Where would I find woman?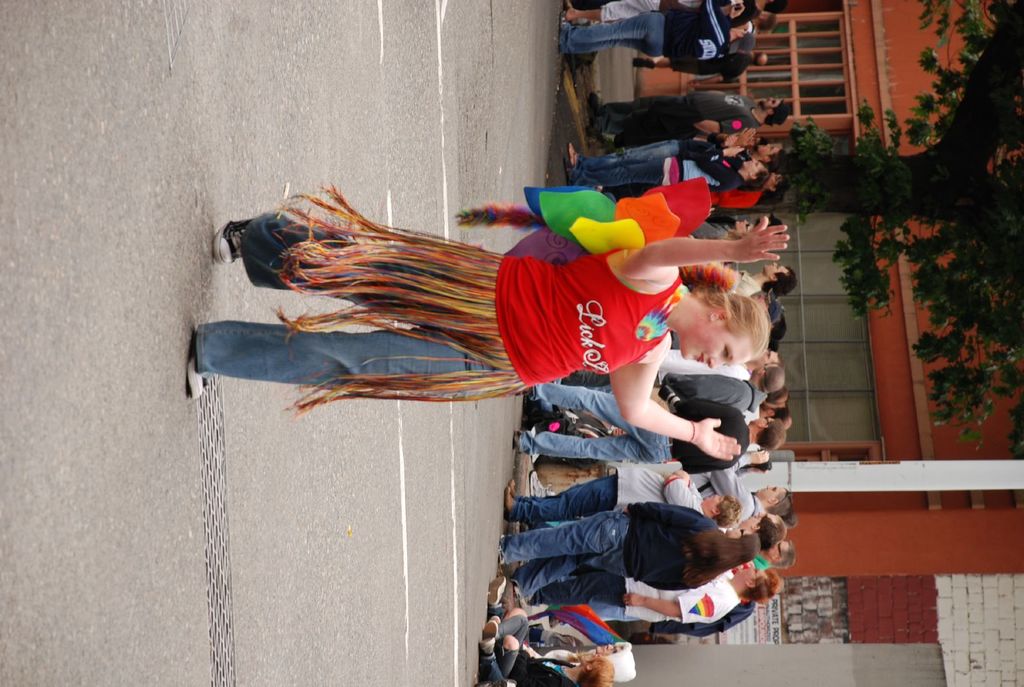
At [593,171,793,212].
